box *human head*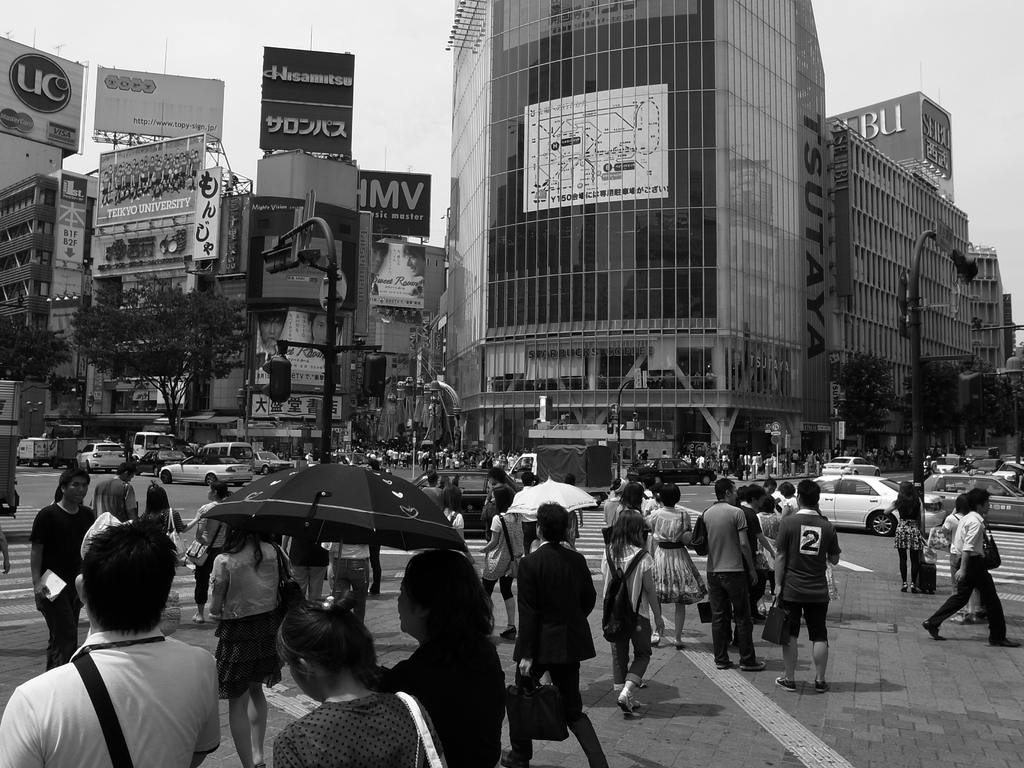
detection(116, 461, 136, 483)
